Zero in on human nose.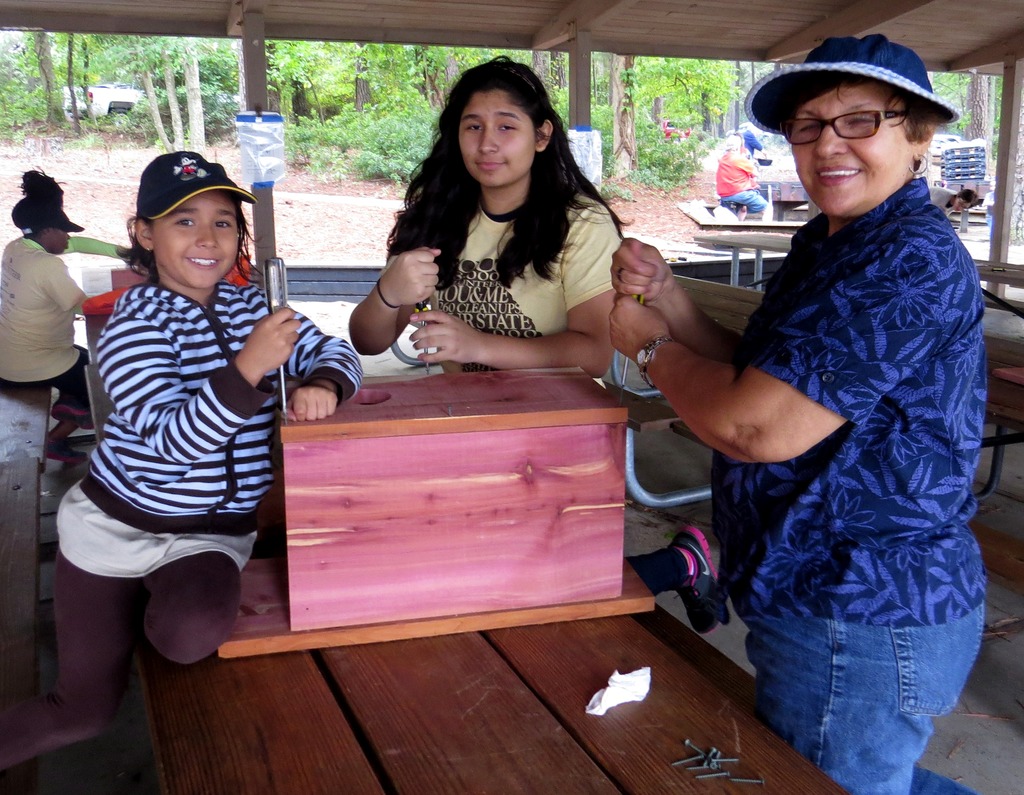
Zeroed in: x1=202 y1=220 x2=215 y2=249.
